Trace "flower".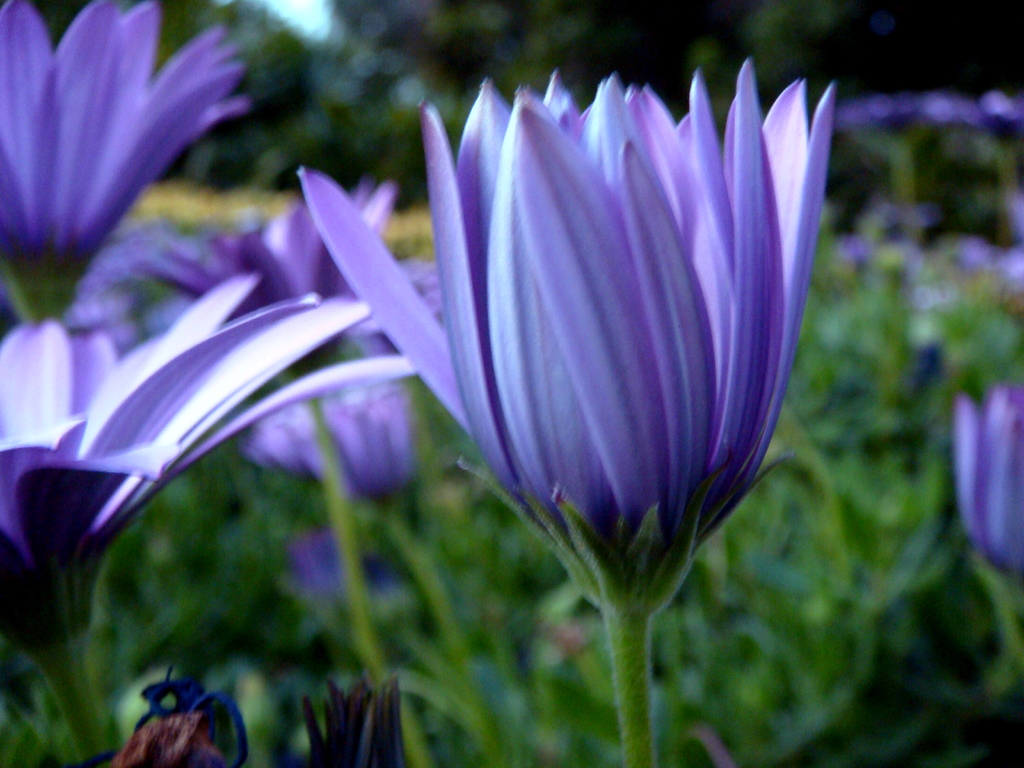
Traced to <bbox>301, 674, 414, 767</bbox>.
